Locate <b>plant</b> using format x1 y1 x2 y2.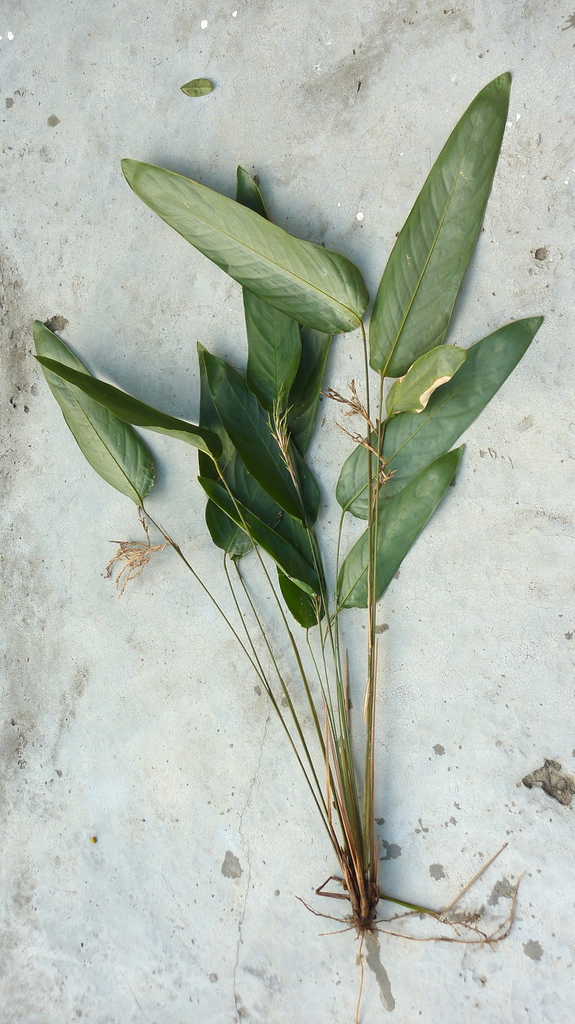
29 68 546 1023.
